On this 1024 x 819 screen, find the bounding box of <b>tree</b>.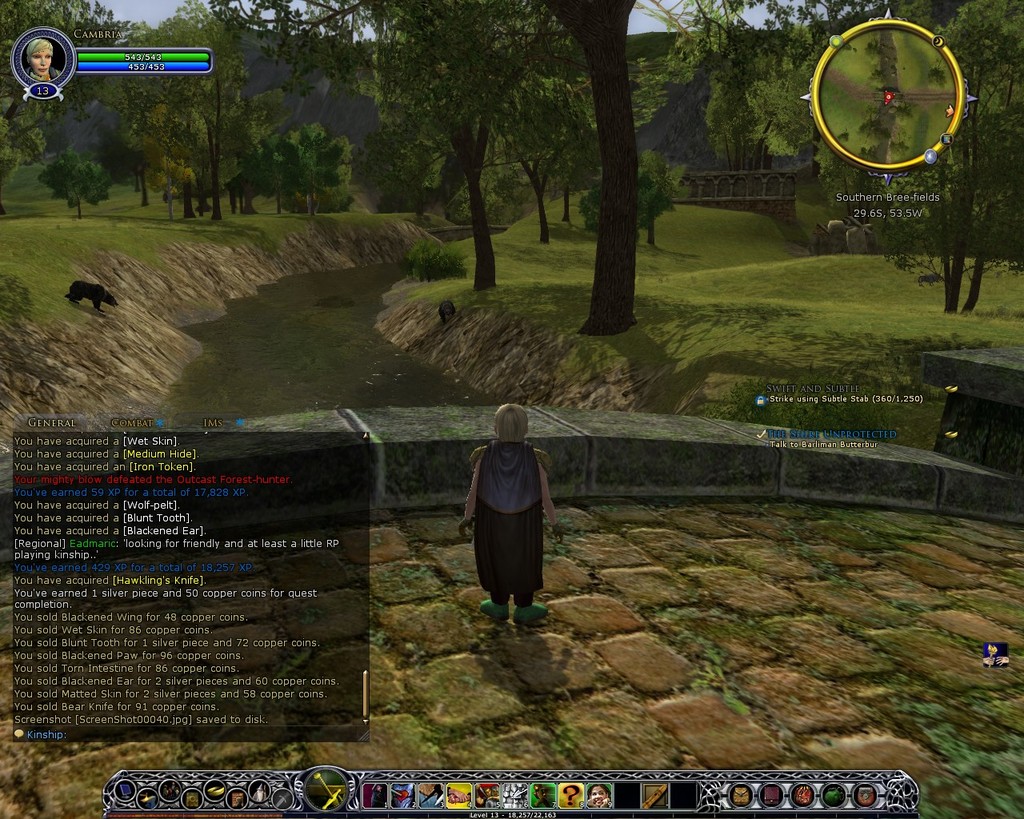
Bounding box: pyautogui.locateOnScreen(0, 0, 126, 201).
